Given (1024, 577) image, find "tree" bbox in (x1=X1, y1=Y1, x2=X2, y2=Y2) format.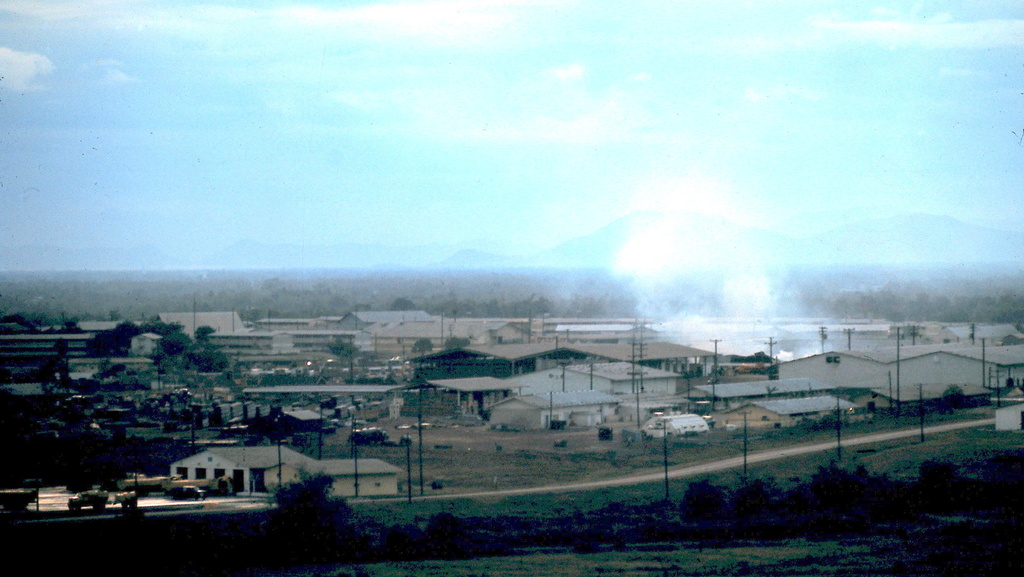
(x1=943, y1=384, x2=964, y2=412).
